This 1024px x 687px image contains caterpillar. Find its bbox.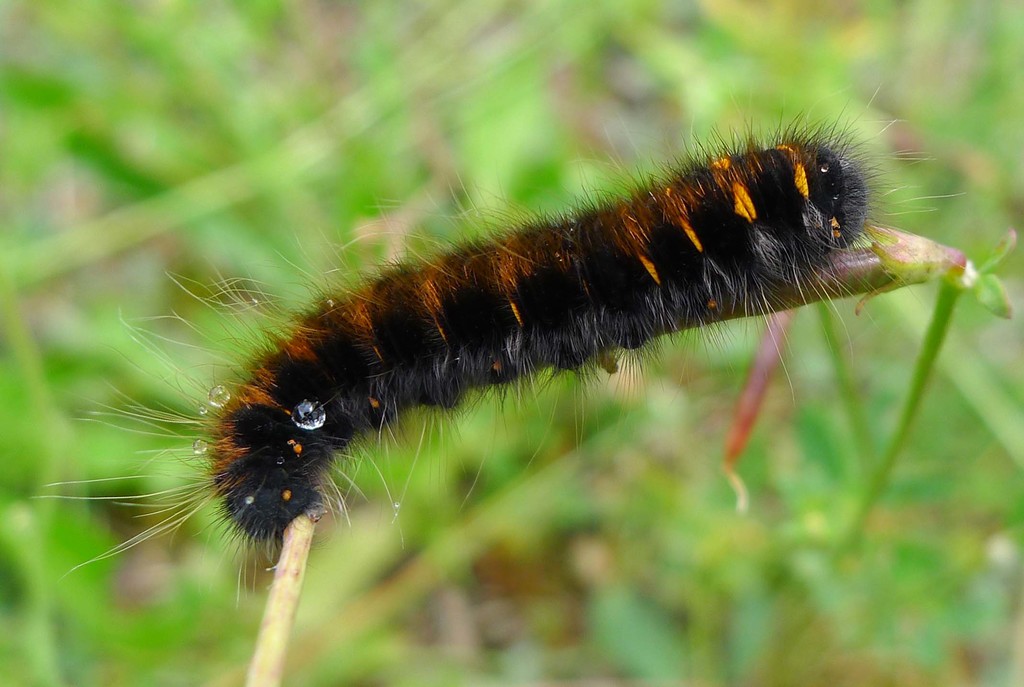
(31, 83, 970, 614).
